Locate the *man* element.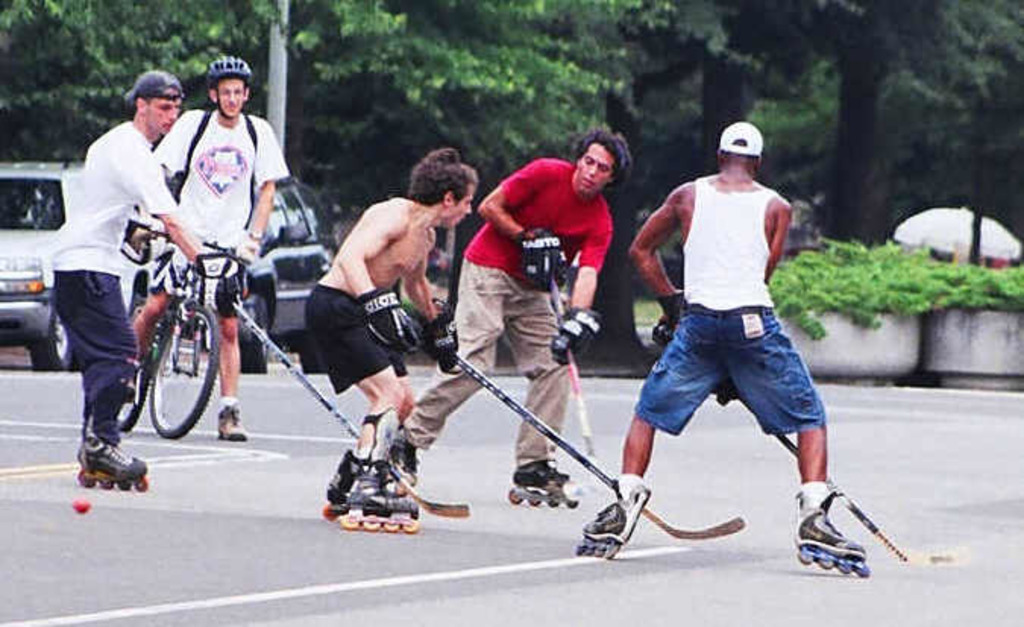
Element bbox: {"left": 391, "top": 129, "right": 631, "bottom": 499}.
